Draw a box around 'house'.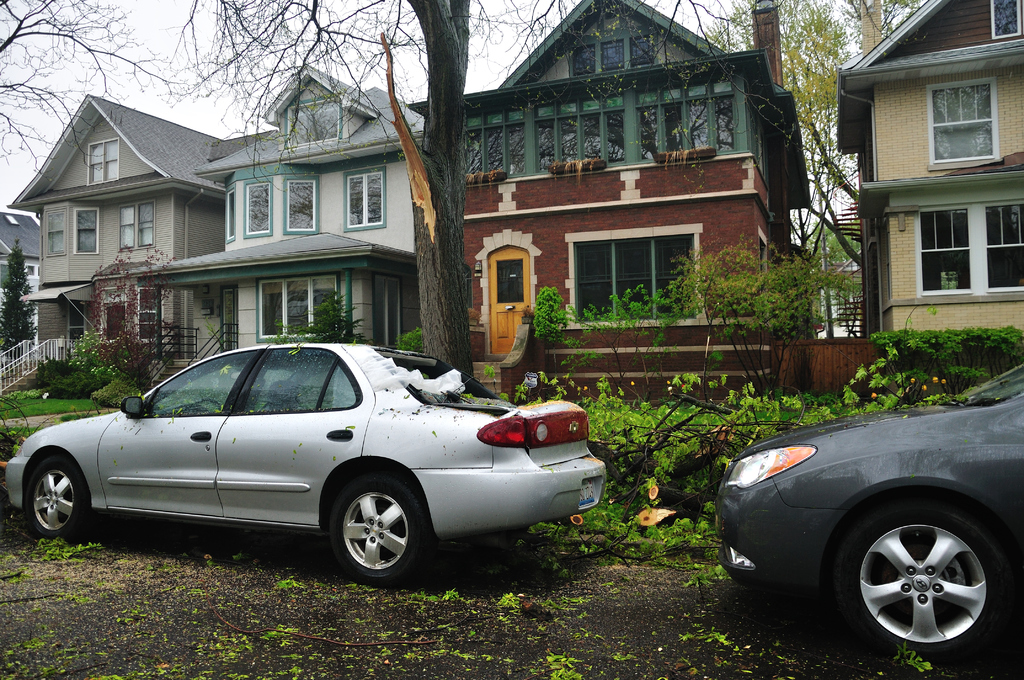
[836,0,1023,338].
